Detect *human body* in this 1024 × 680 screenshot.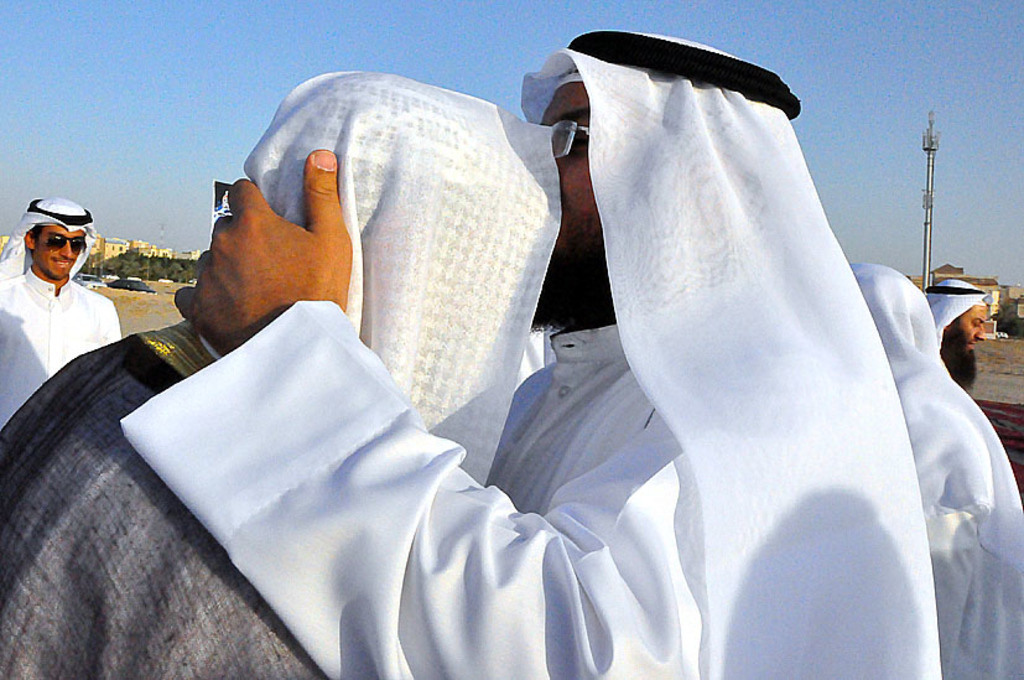
Detection: box=[0, 265, 123, 422].
